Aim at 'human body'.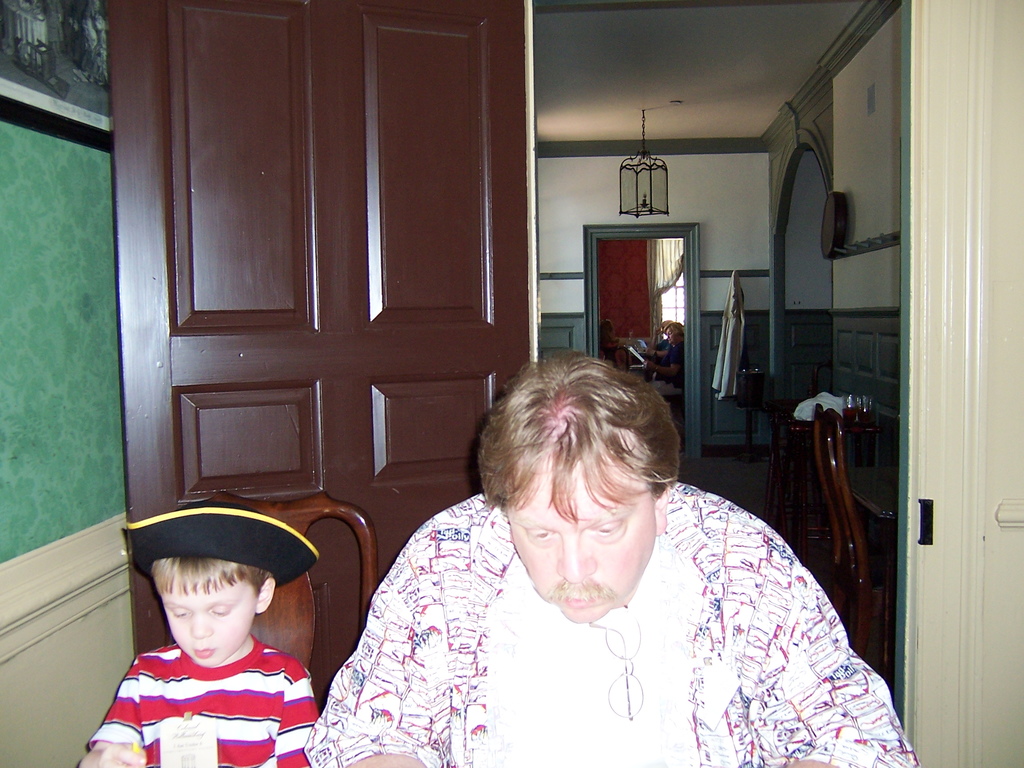
Aimed at locate(90, 496, 338, 764).
